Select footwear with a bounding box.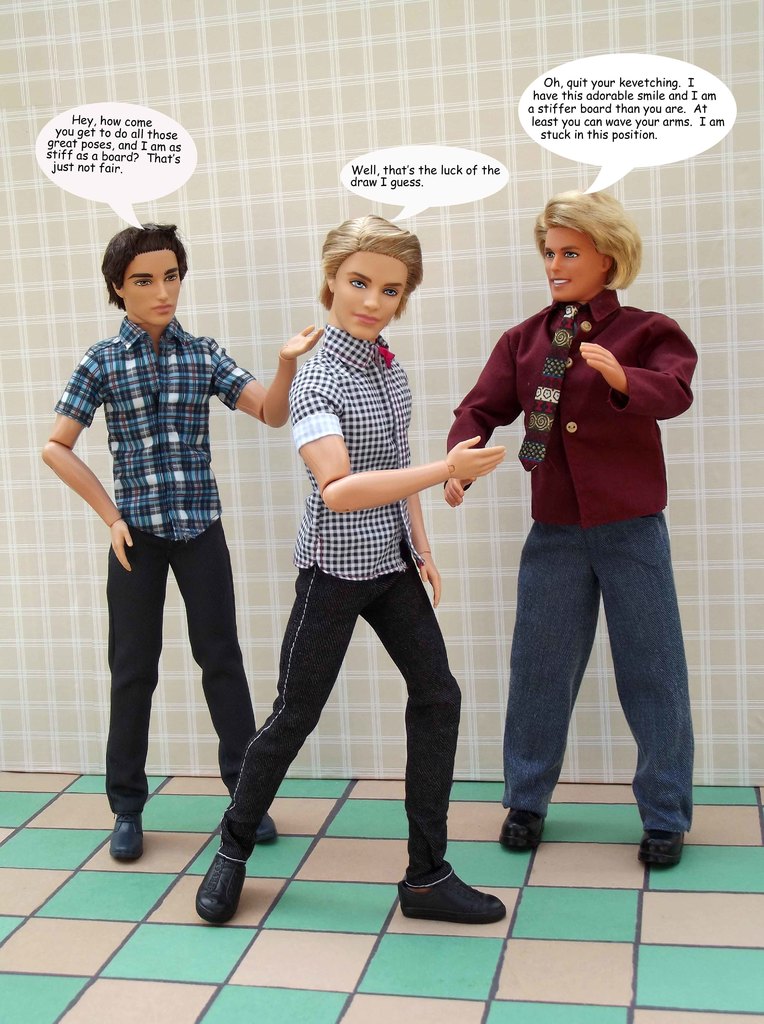
x1=638 y1=825 x2=688 y2=863.
